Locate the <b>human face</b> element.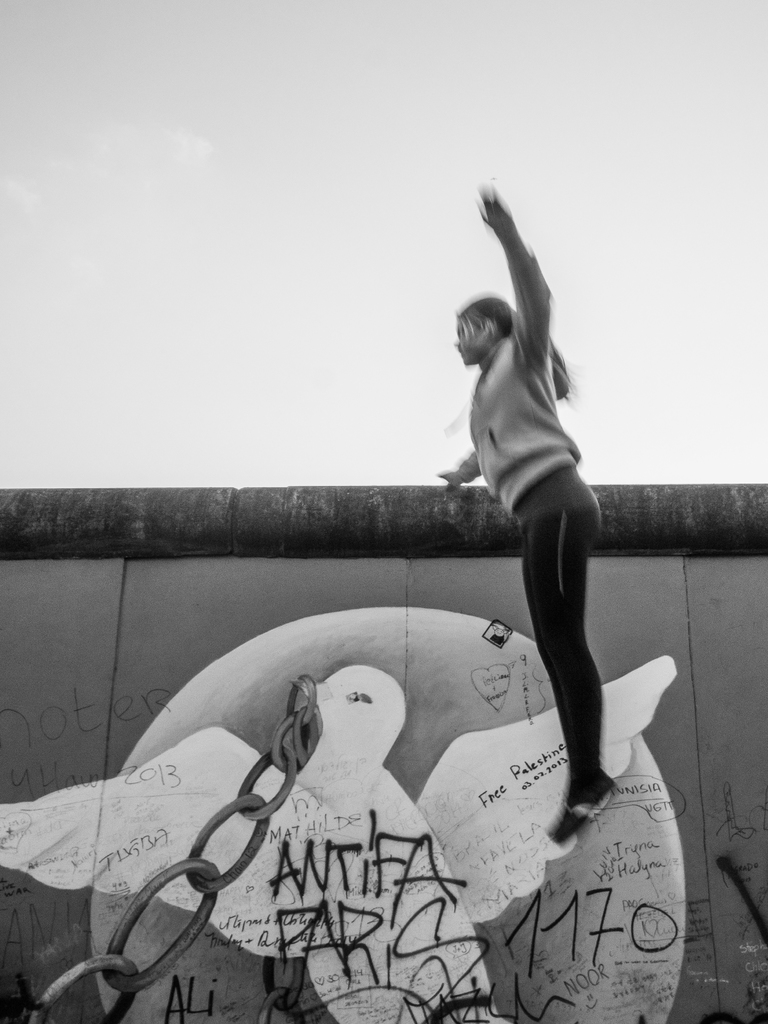
Element bbox: x1=452 y1=316 x2=491 y2=364.
